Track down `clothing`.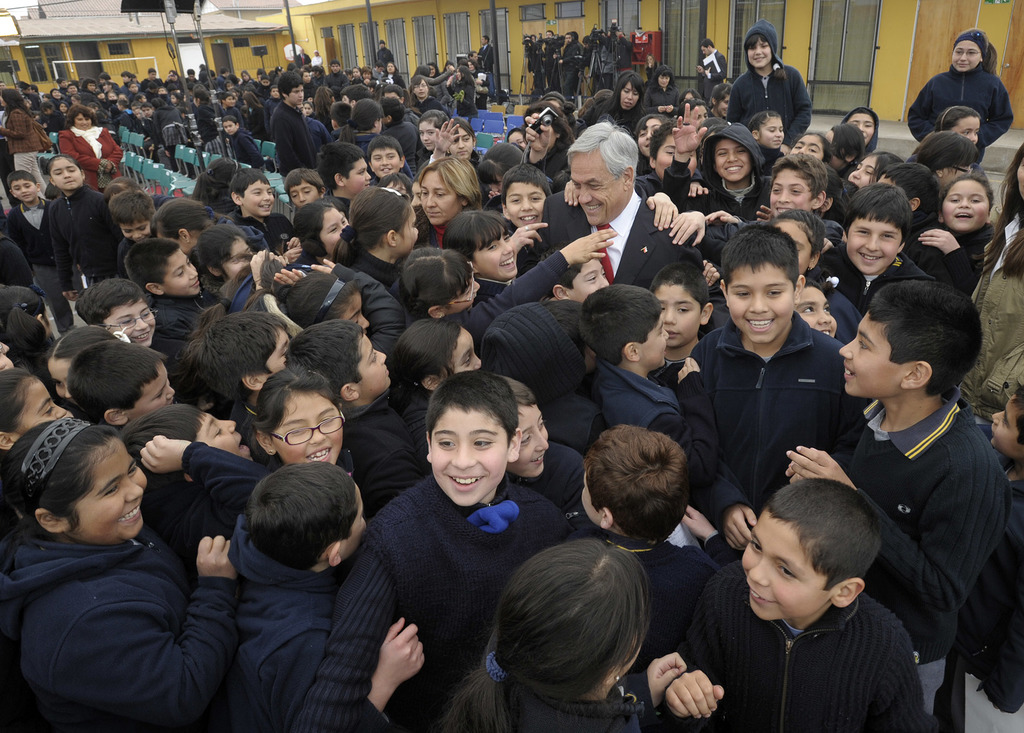
Tracked to (x1=687, y1=116, x2=772, y2=214).
